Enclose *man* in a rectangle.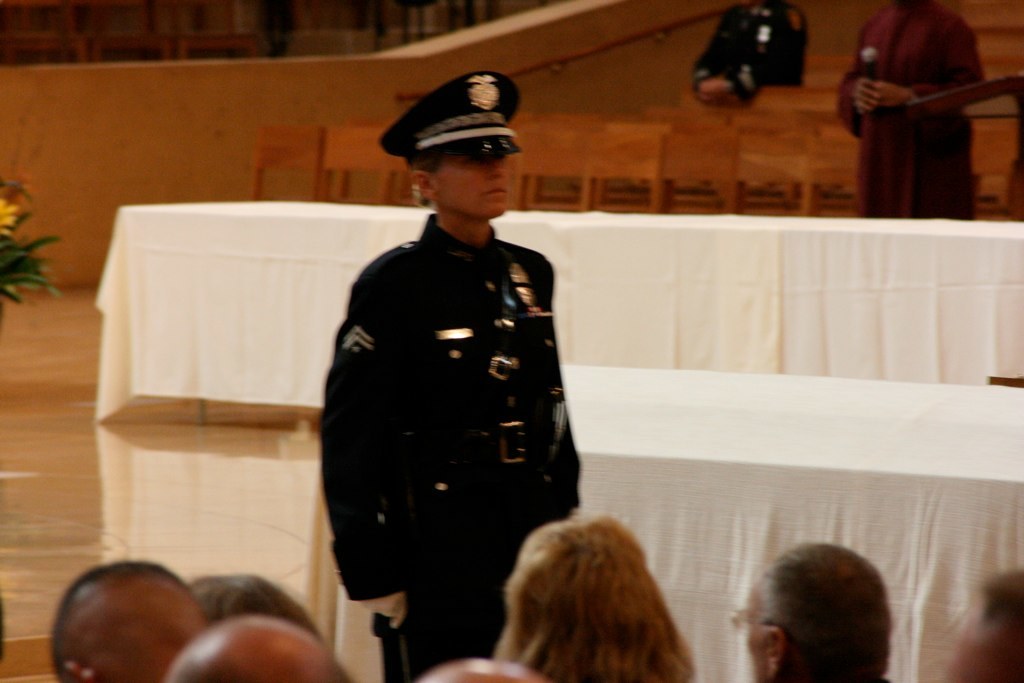
select_region(49, 560, 205, 682).
